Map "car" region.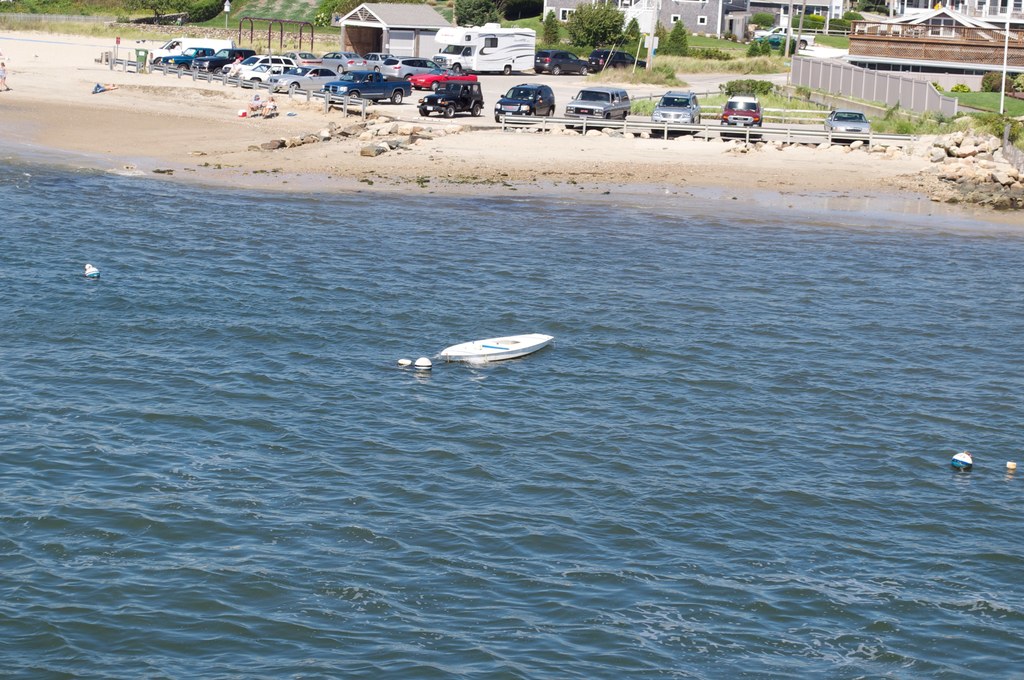
Mapped to left=823, top=108, right=868, bottom=142.
